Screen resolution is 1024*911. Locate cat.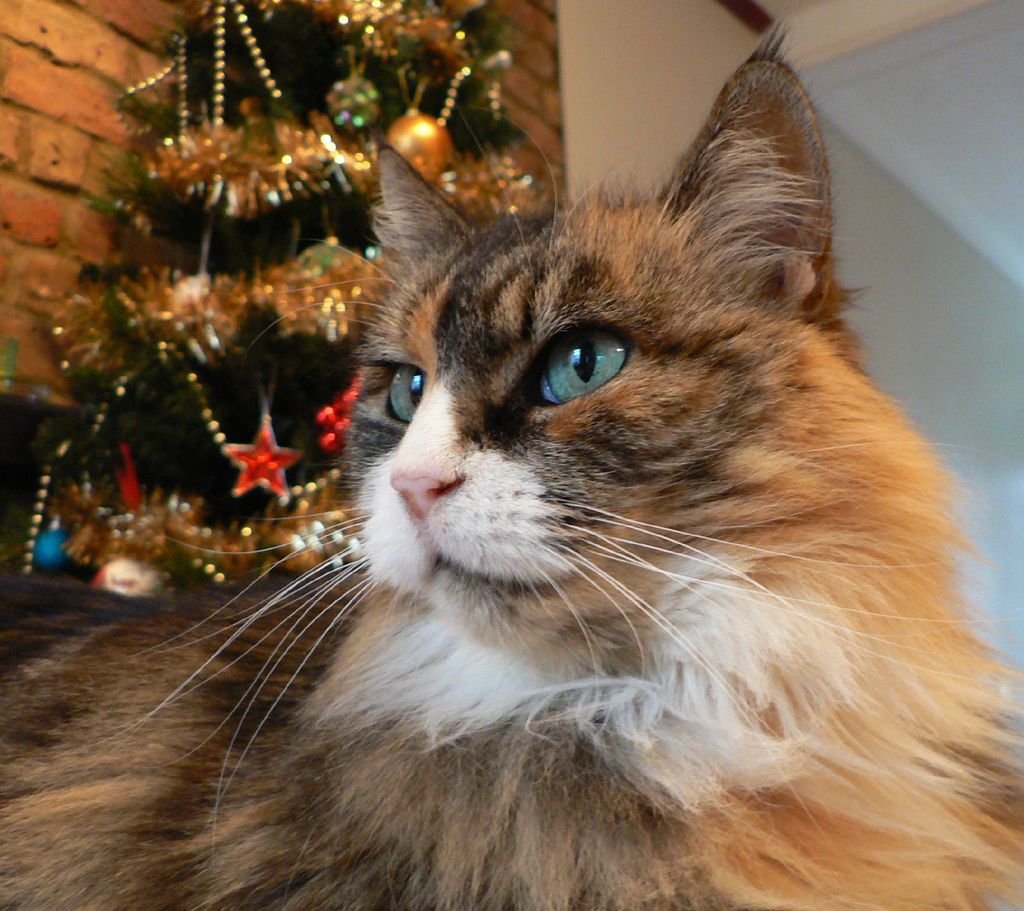
detection(0, 25, 1023, 910).
